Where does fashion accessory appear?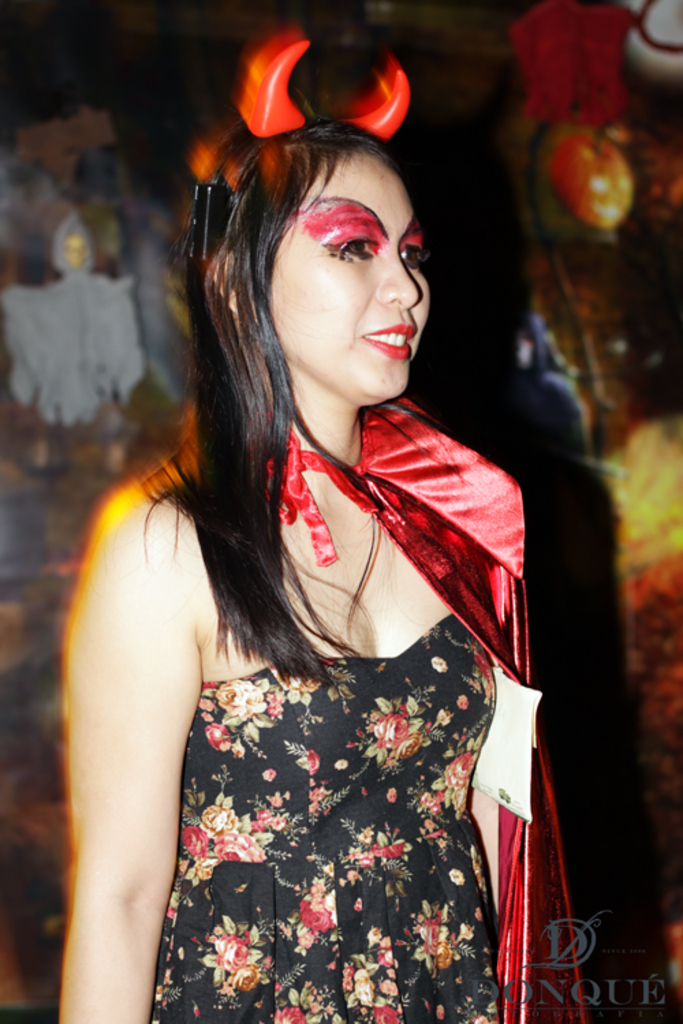
Appears at <region>219, 14, 430, 150</region>.
